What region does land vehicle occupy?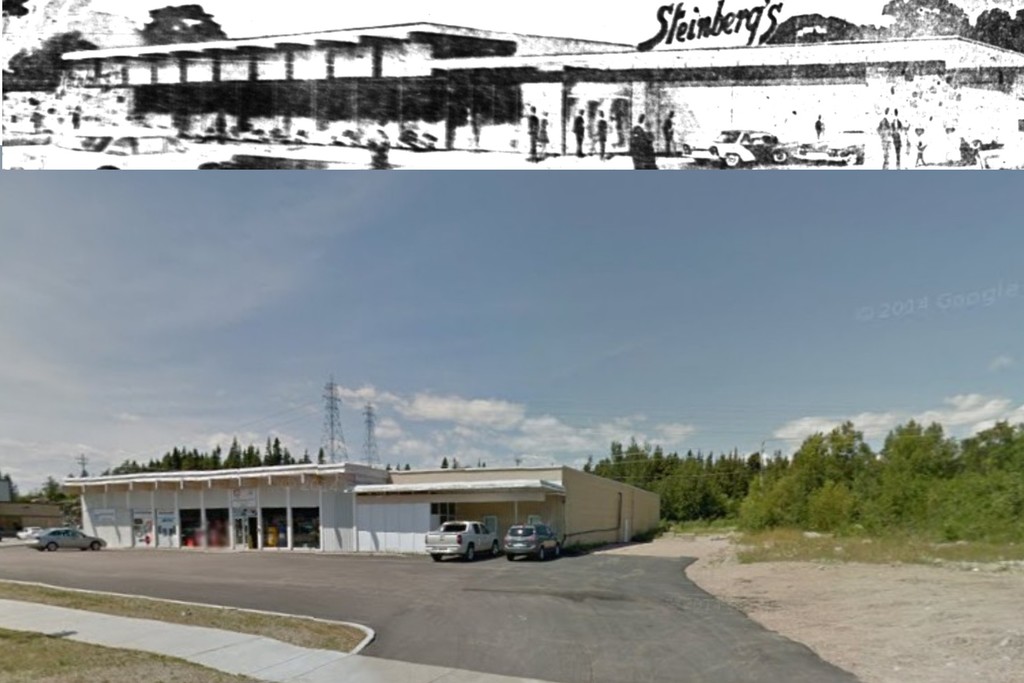
(15,527,40,539).
